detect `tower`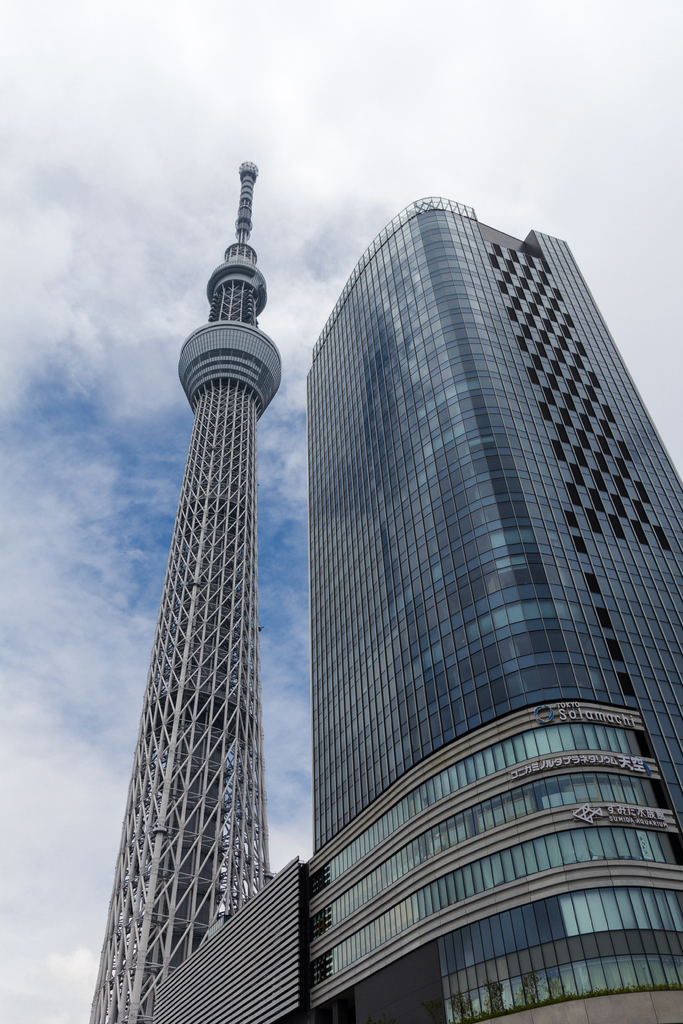
(x1=99, y1=133, x2=314, y2=996)
